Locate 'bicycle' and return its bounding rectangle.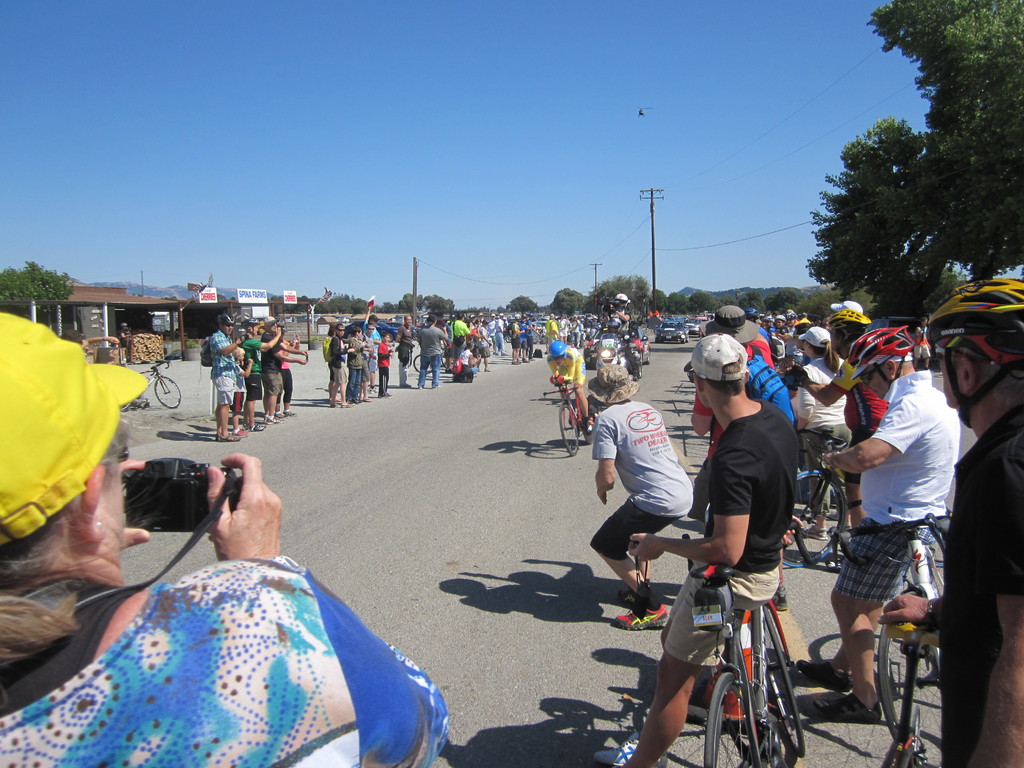
(left=675, top=545, right=808, bottom=767).
